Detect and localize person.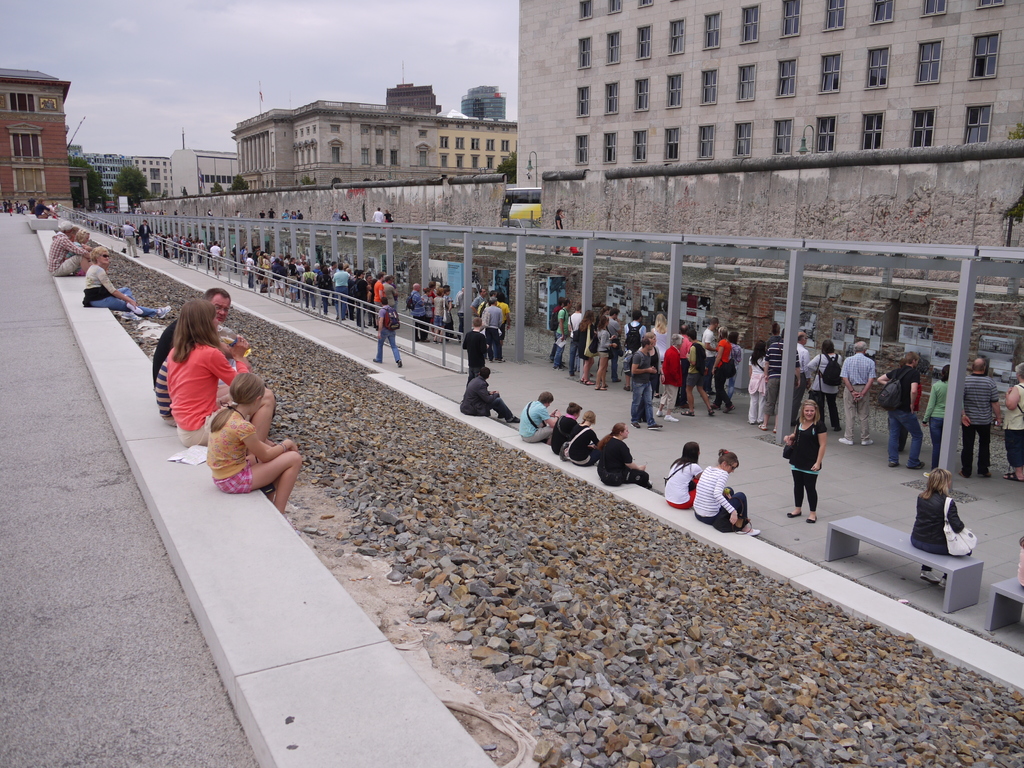
Localized at detection(166, 300, 277, 444).
